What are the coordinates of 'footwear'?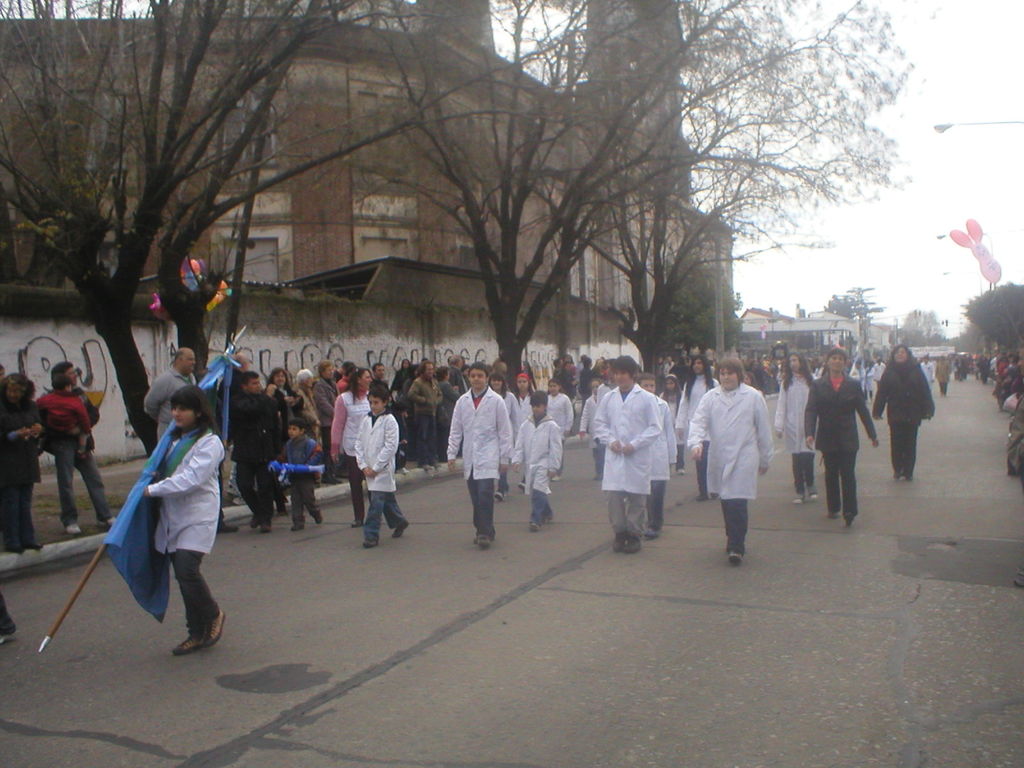
bbox(396, 467, 412, 477).
